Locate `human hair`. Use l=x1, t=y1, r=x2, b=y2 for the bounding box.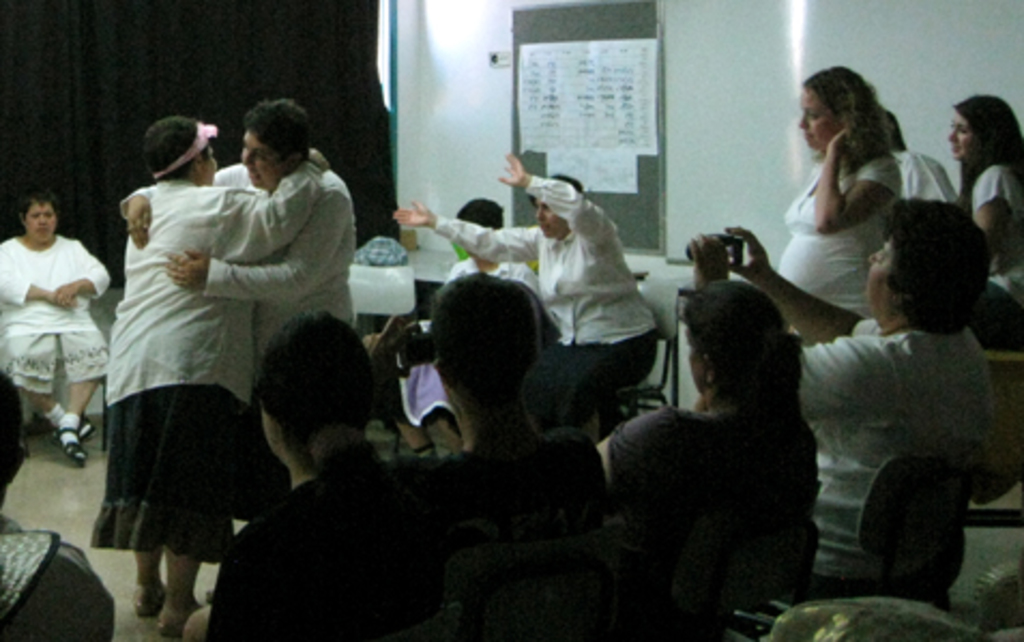
l=865, t=191, r=994, b=339.
